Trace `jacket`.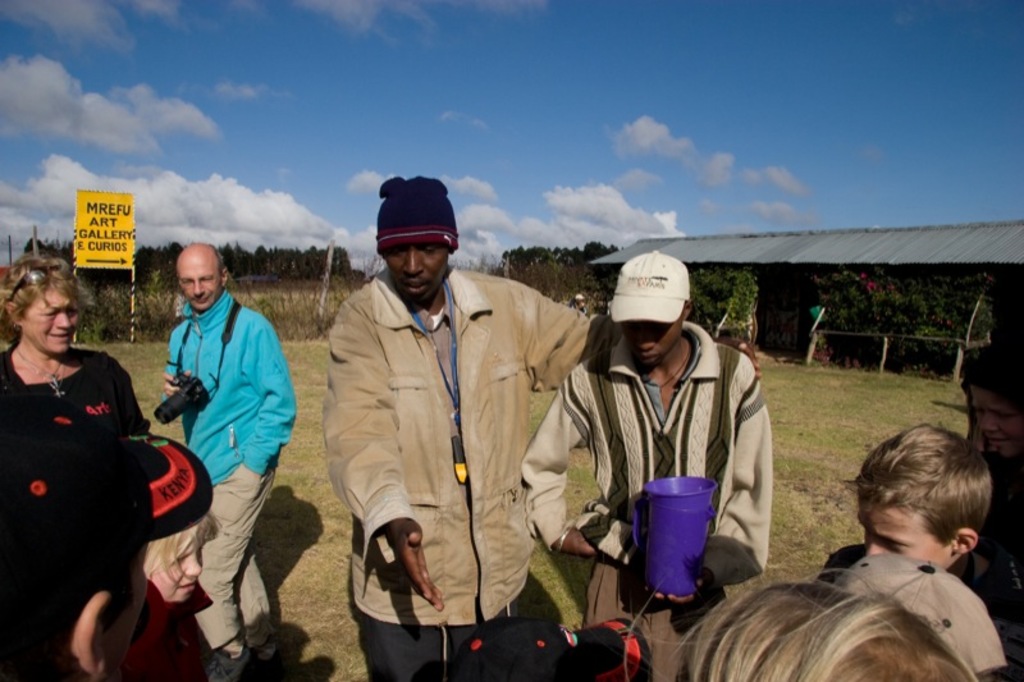
Traced to <box>324,214,589,609</box>.
